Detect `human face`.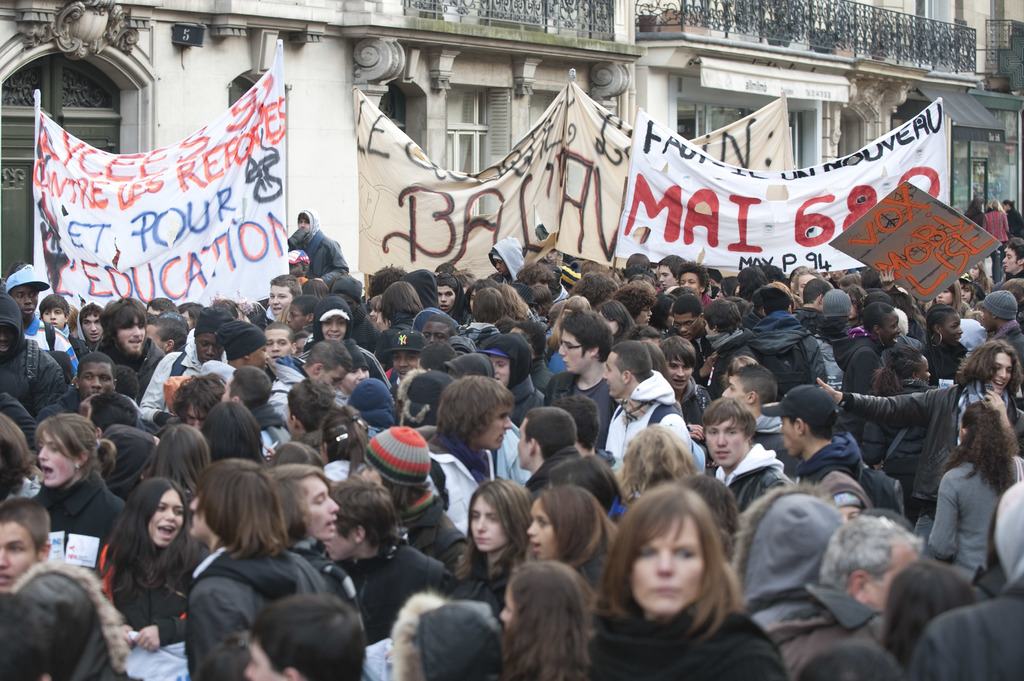
Detected at locate(529, 497, 558, 563).
